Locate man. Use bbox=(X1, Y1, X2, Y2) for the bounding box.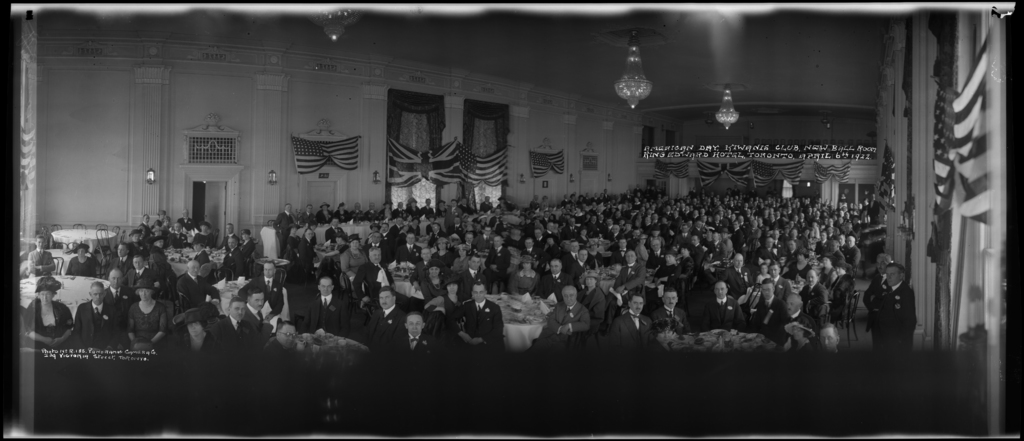
bbox=(348, 245, 413, 309).
